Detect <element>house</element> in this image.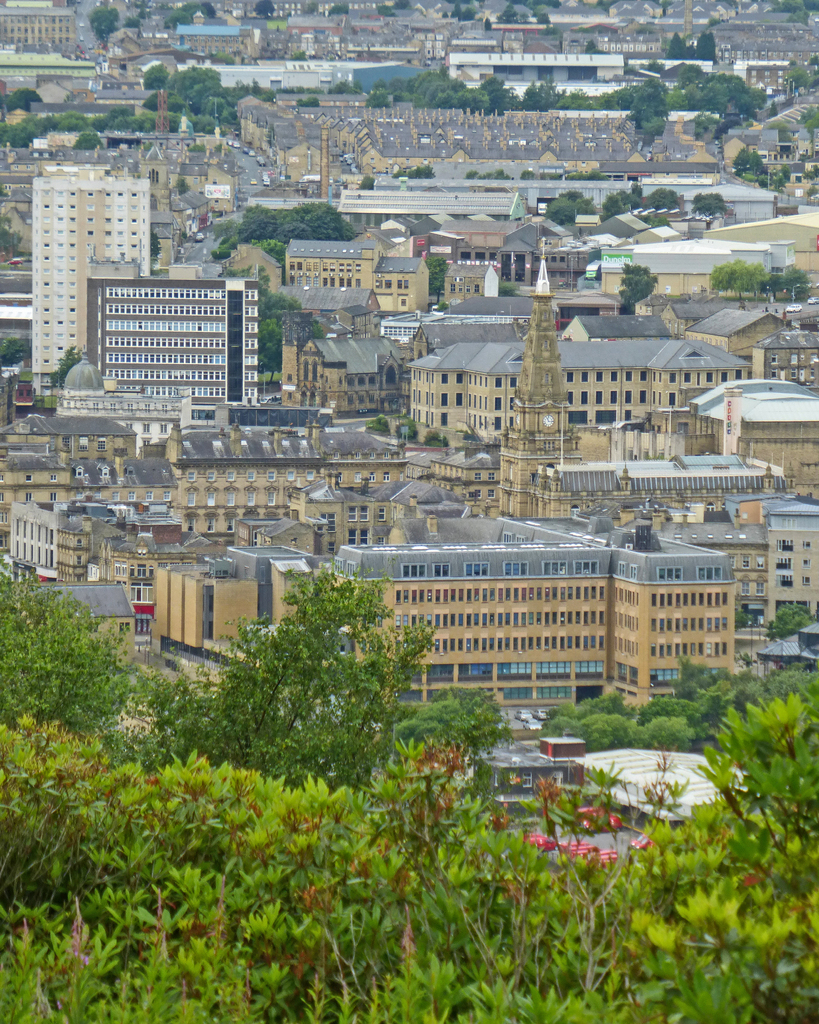
Detection: (752, 330, 818, 394).
